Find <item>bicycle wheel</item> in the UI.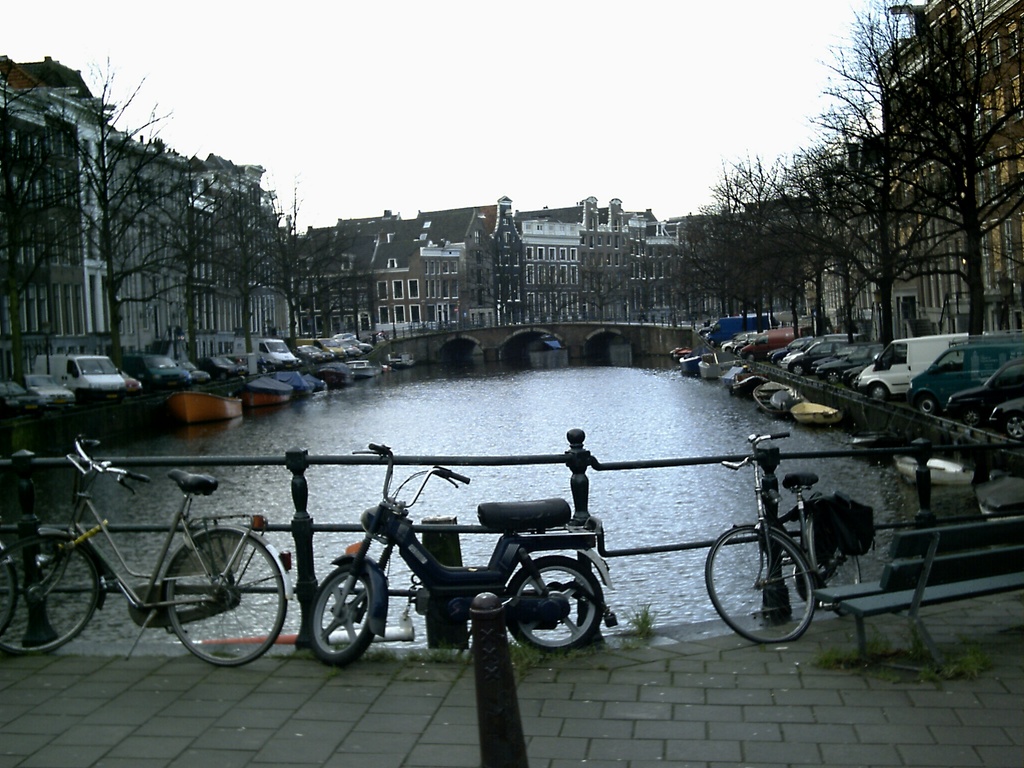
UI element at bbox(0, 528, 99, 653).
